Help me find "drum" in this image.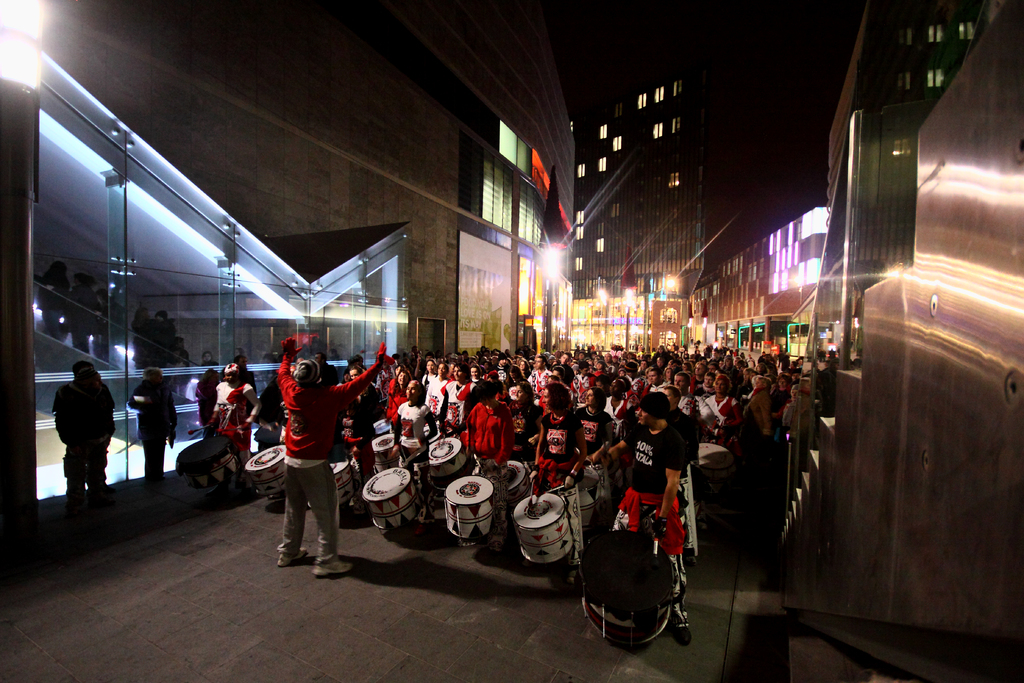
Found it: {"left": 585, "top": 468, "right": 601, "bottom": 500}.
